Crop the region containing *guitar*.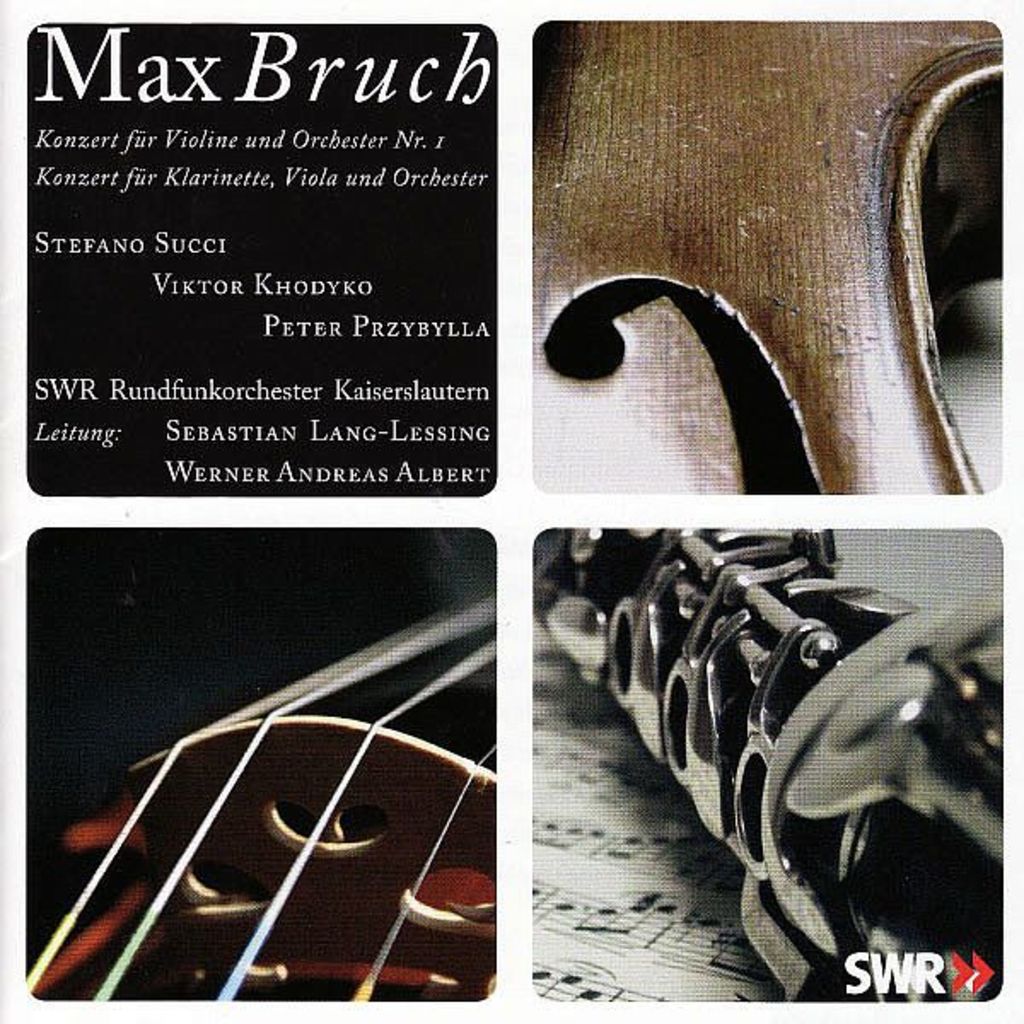
Crop region: bbox=(24, 602, 505, 1004).
